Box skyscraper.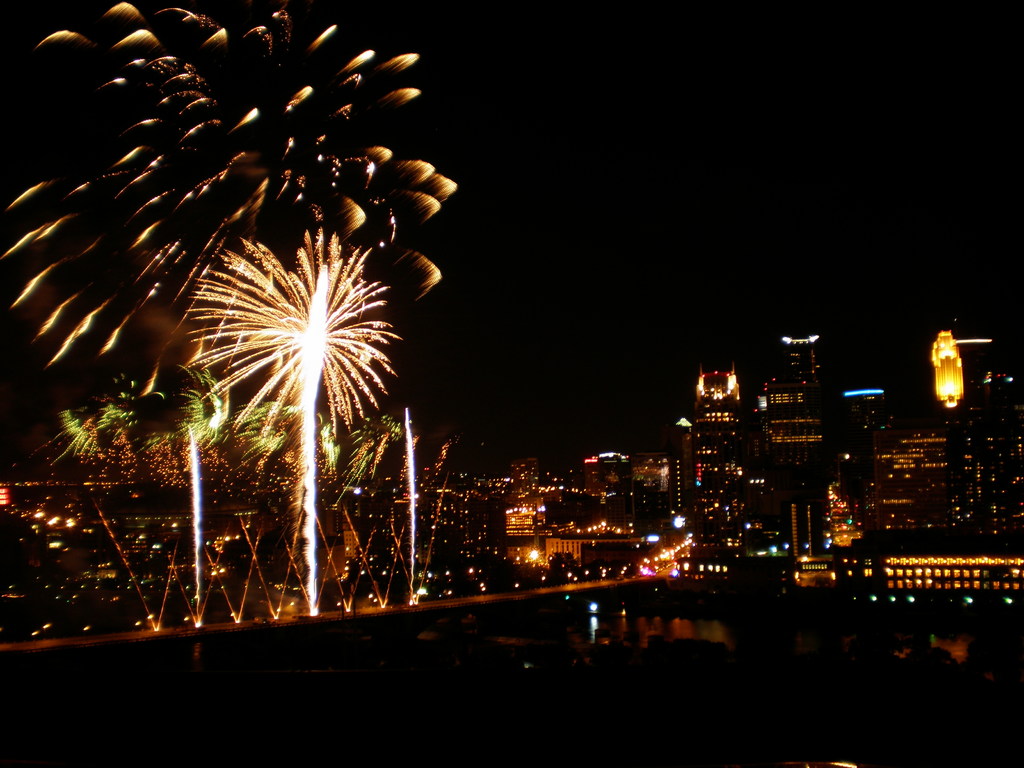
511,454,540,498.
